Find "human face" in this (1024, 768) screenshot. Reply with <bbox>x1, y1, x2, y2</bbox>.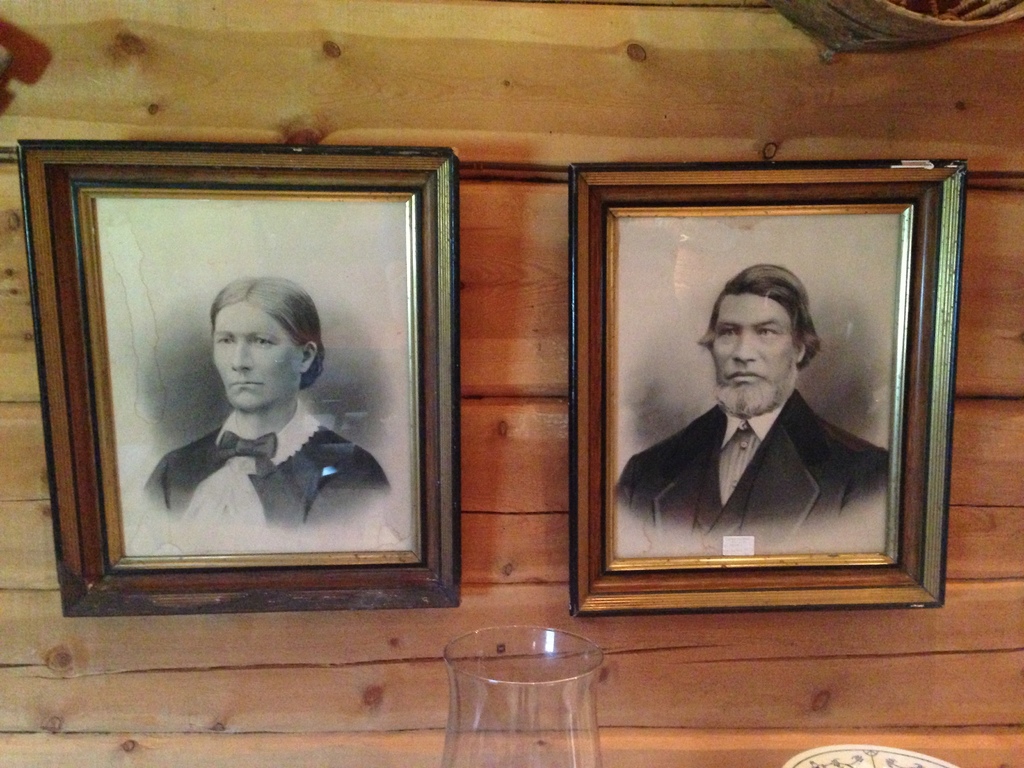
<bbox>211, 298, 303, 410</bbox>.
